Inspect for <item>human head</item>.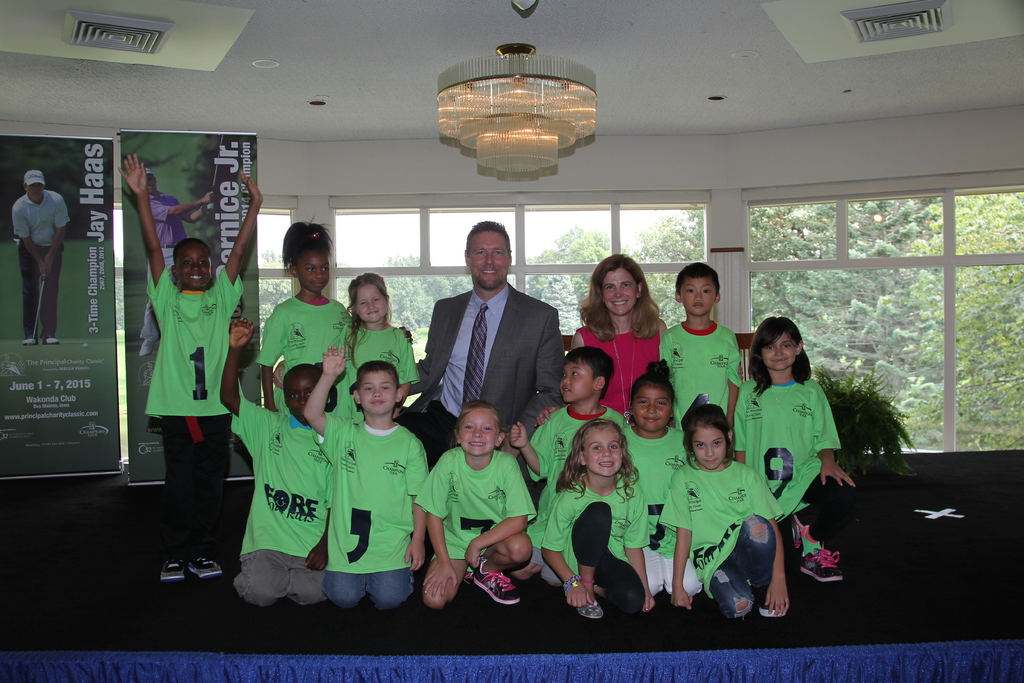
Inspection: 20:172:48:202.
